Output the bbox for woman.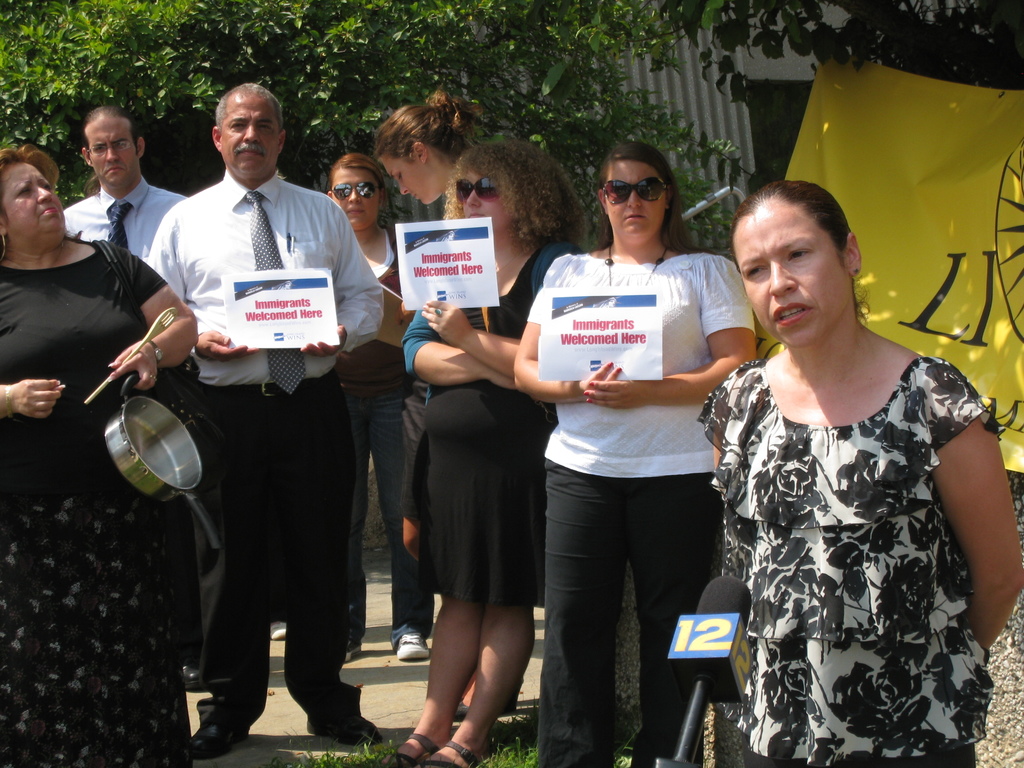
box=[366, 135, 591, 767].
